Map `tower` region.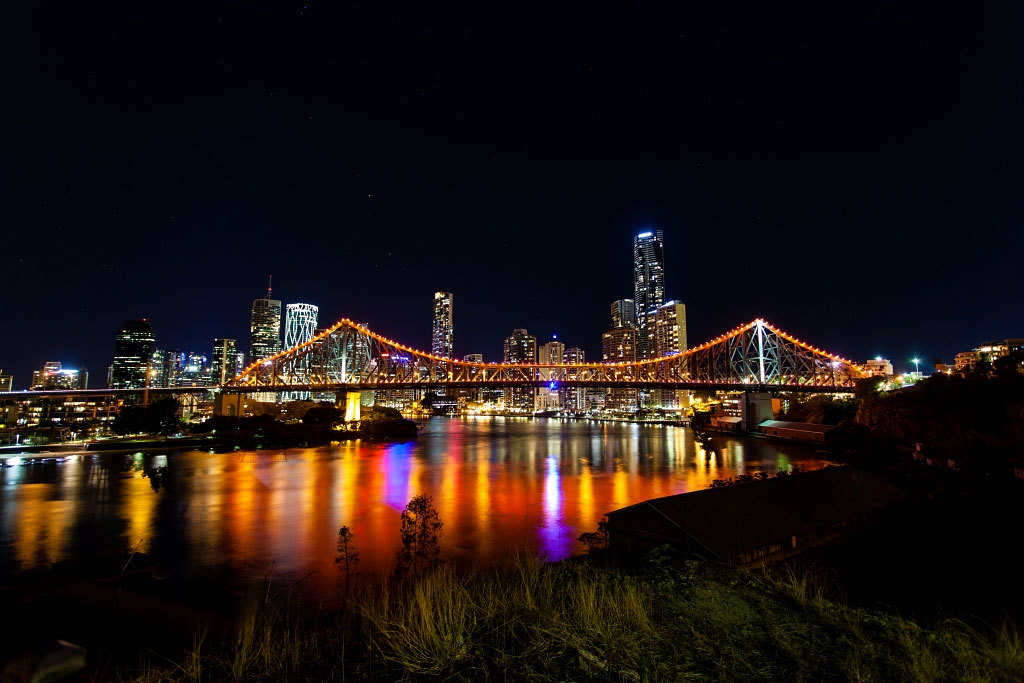
Mapped to 429/290/448/356.
